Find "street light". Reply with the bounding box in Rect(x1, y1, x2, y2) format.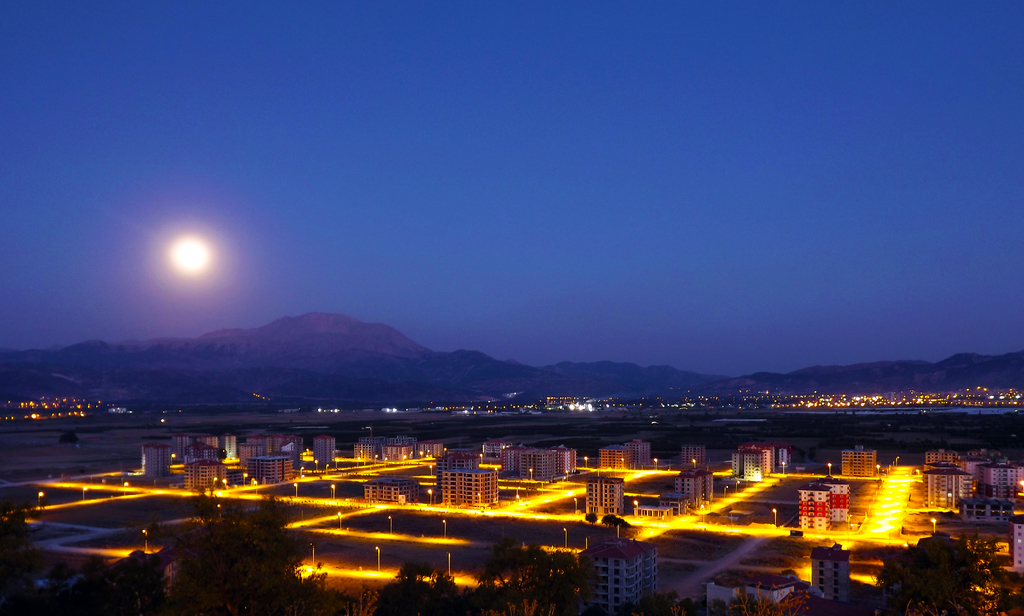
Rect(632, 499, 637, 519).
